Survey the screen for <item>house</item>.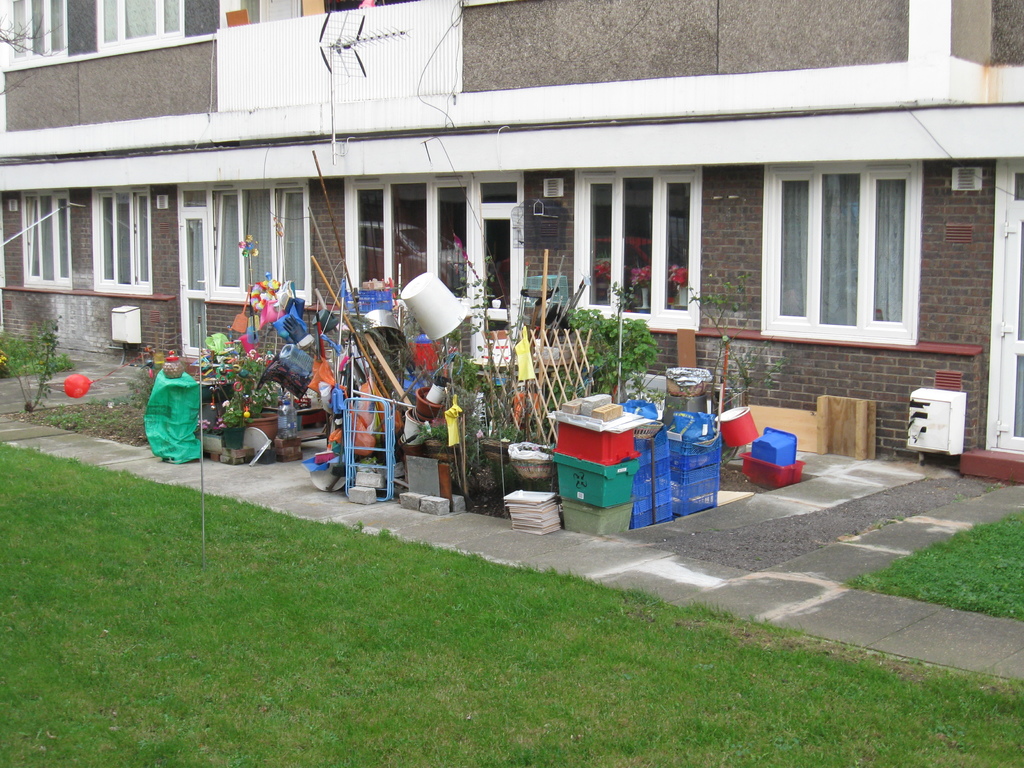
Survey found: 0/0/1023/767.
